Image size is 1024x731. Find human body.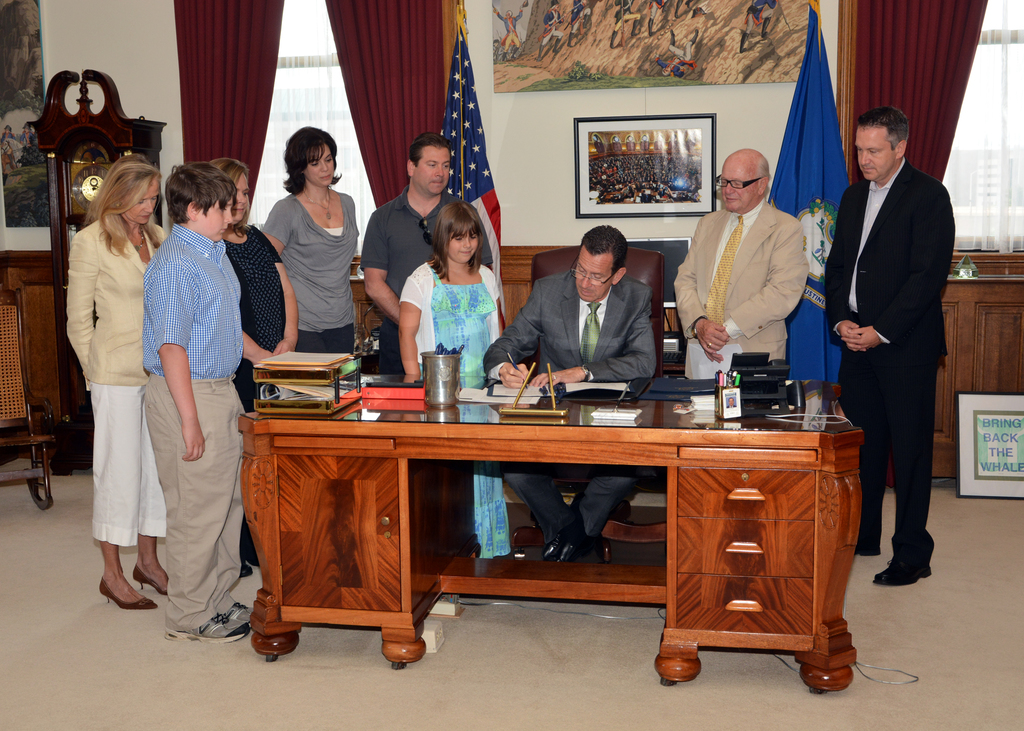
select_region(56, 207, 172, 615).
